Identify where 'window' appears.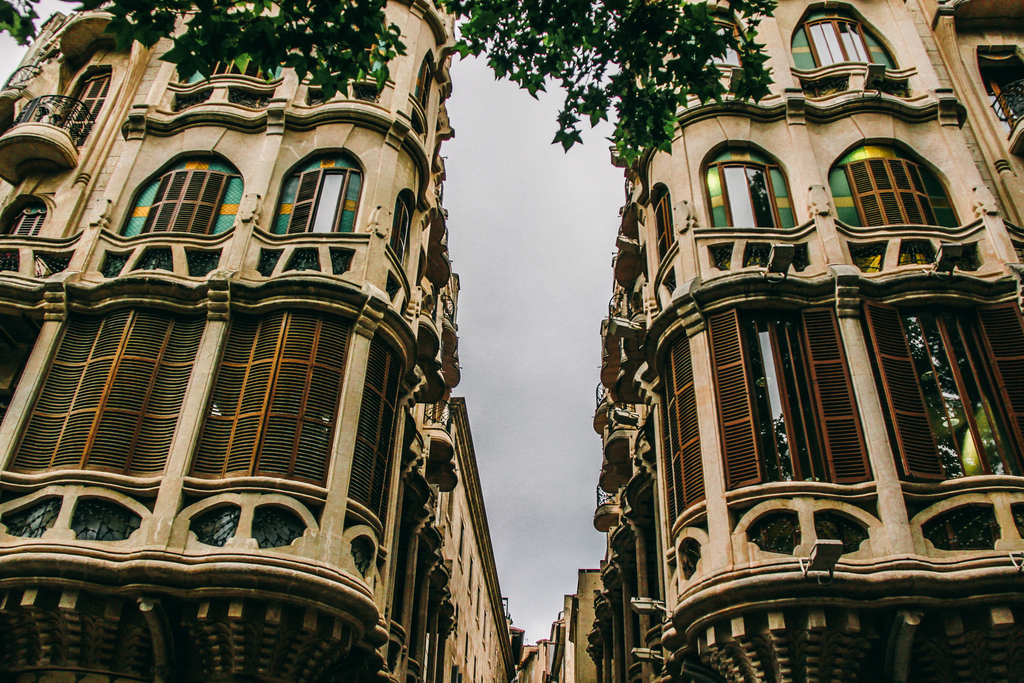
Appears at bbox(703, 138, 806, 267).
